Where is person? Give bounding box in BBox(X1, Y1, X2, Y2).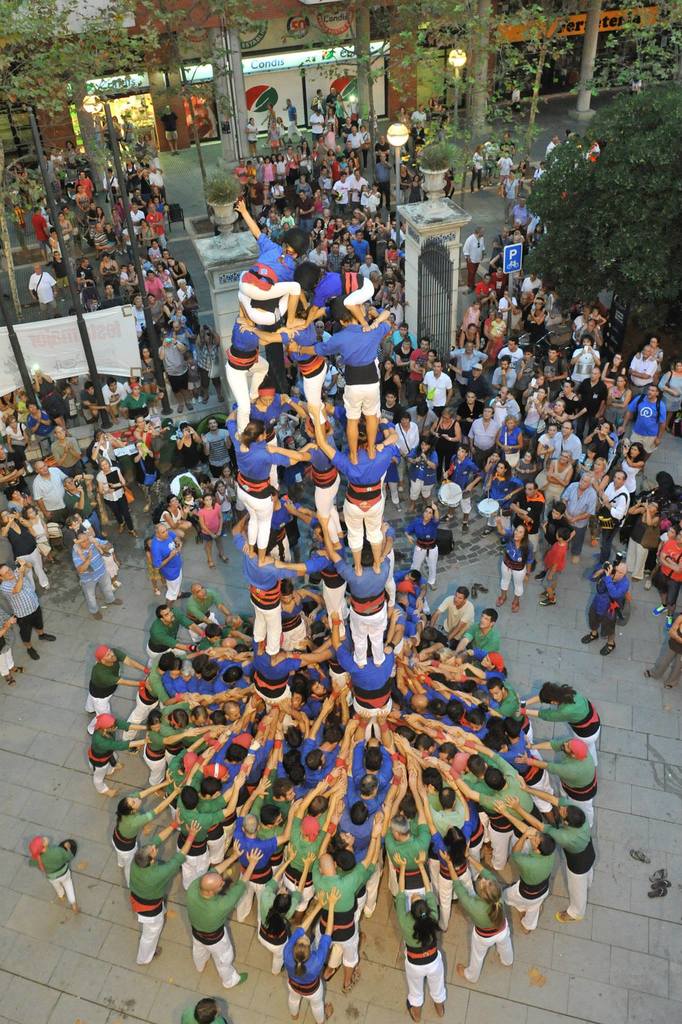
BBox(496, 150, 514, 197).
